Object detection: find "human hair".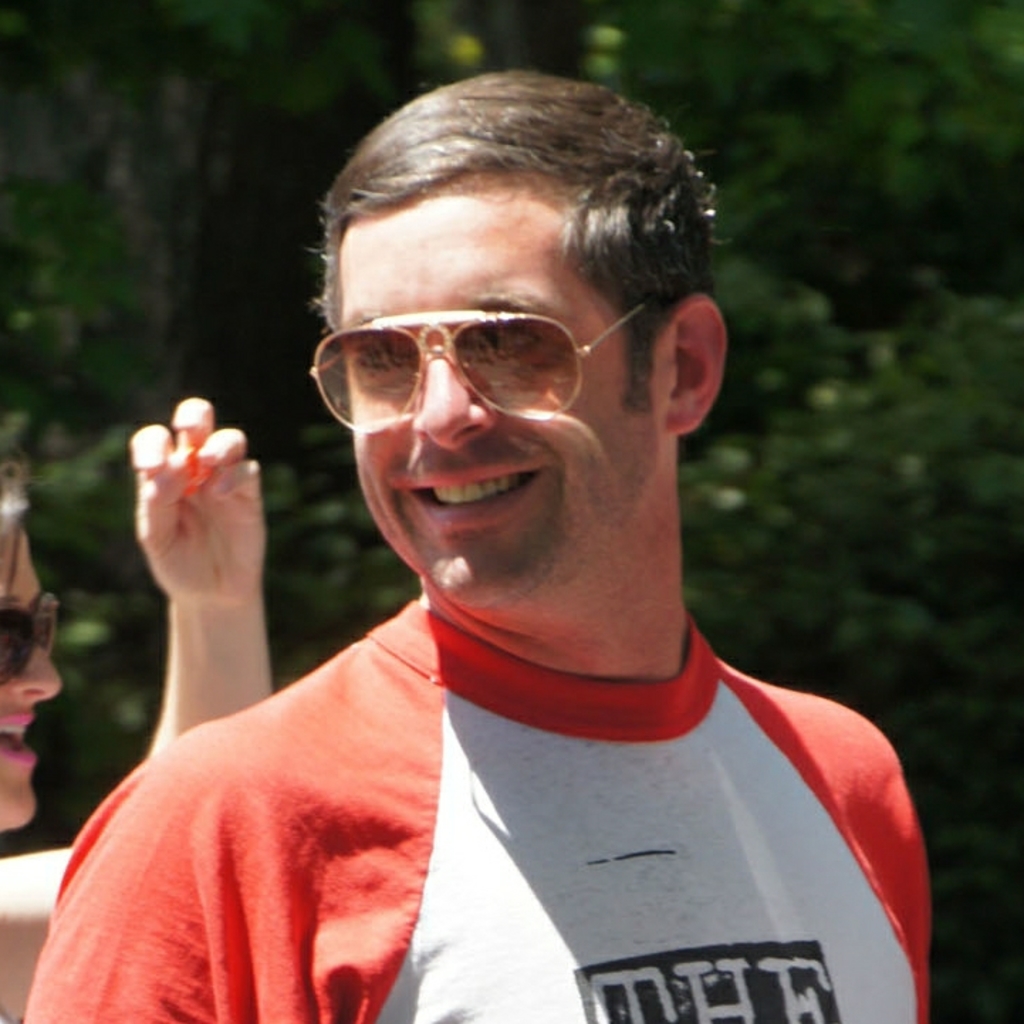
(x1=278, y1=64, x2=693, y2=496).
